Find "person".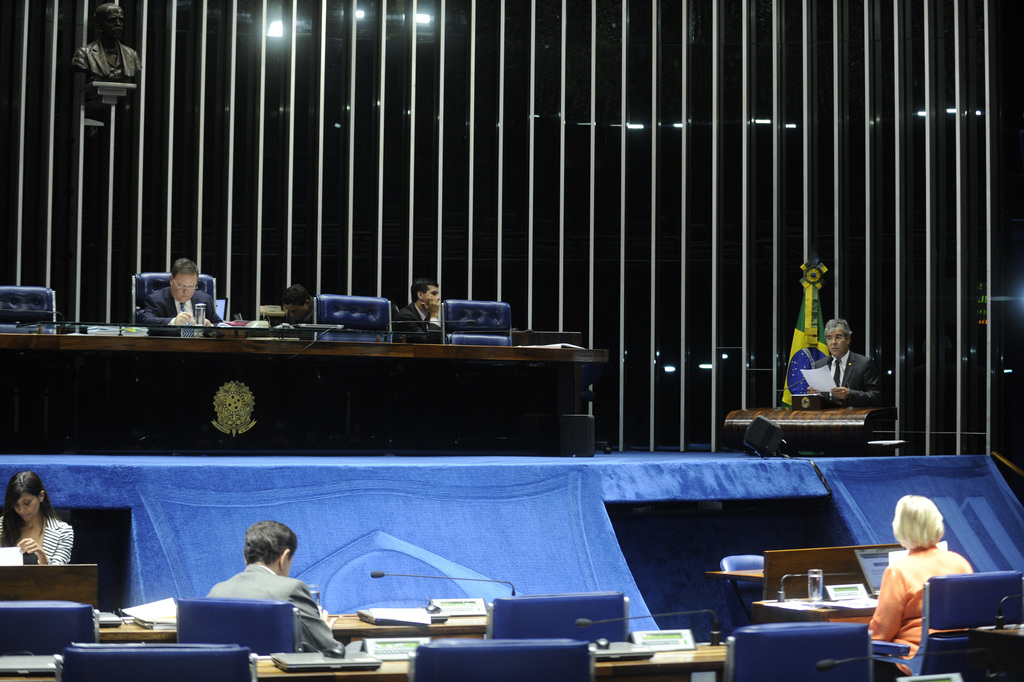
detection(196, 523, 339, 649).
